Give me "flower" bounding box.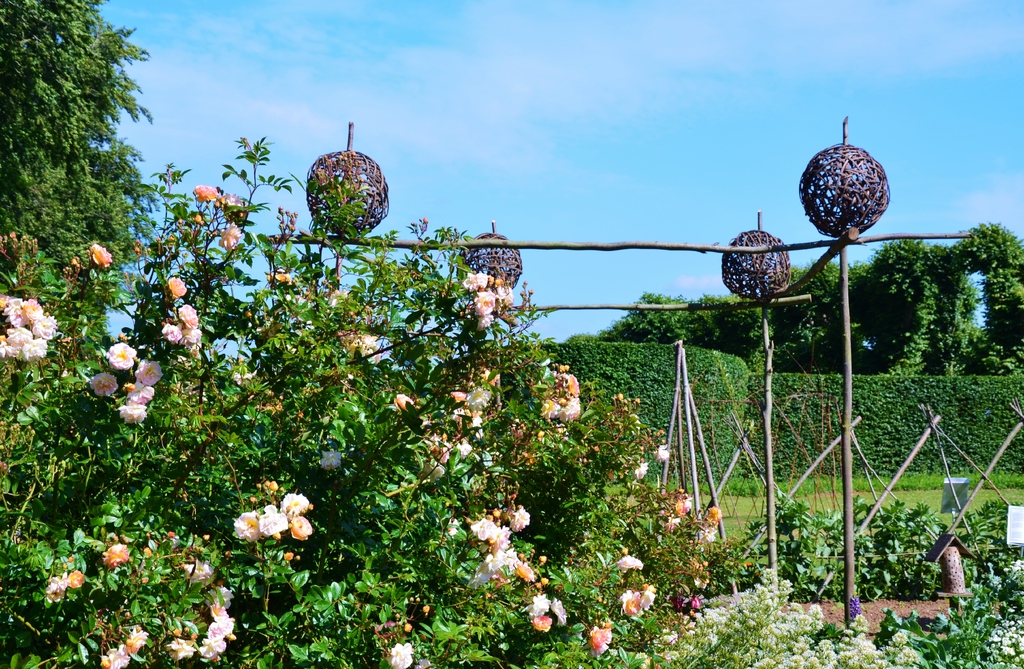
[386,643,416,665].
